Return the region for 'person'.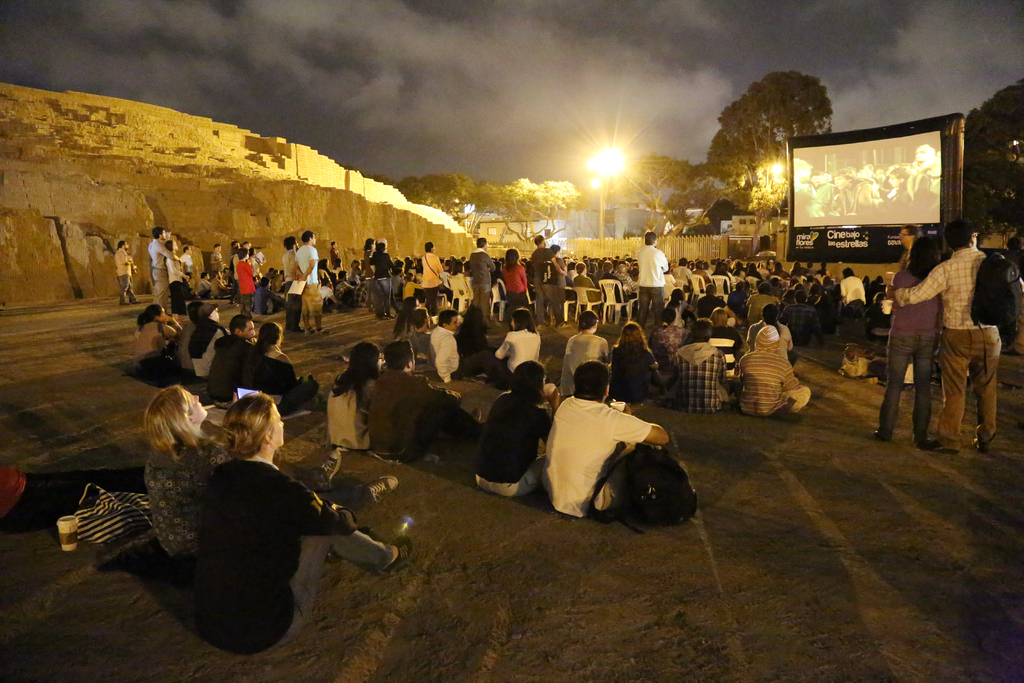
(521,261,541,318).
